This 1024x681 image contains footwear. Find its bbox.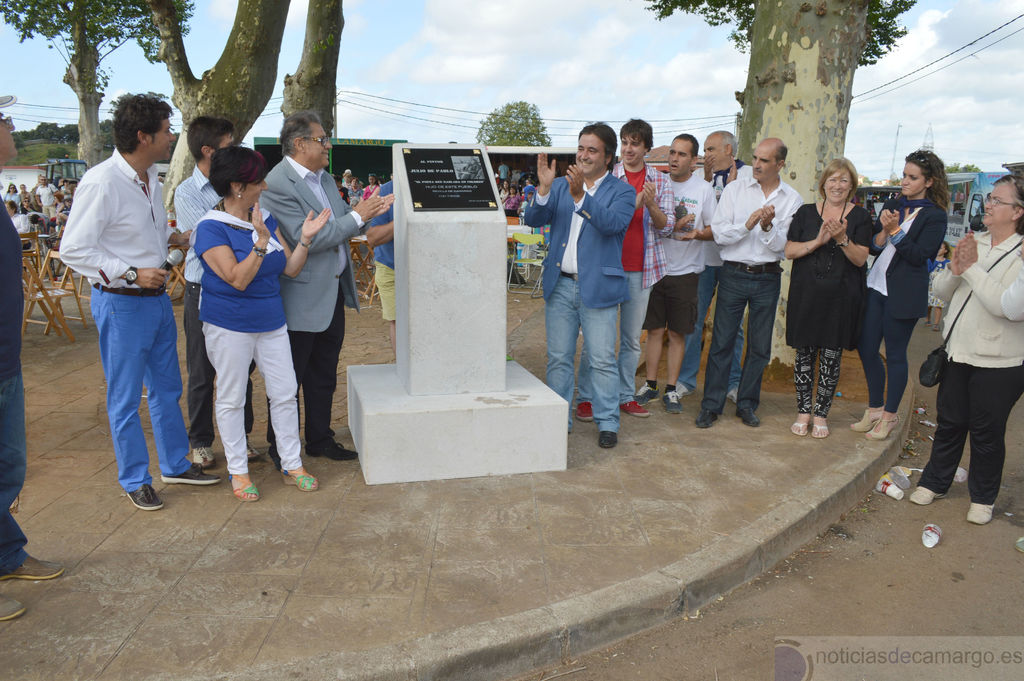
308:440:362:458.
